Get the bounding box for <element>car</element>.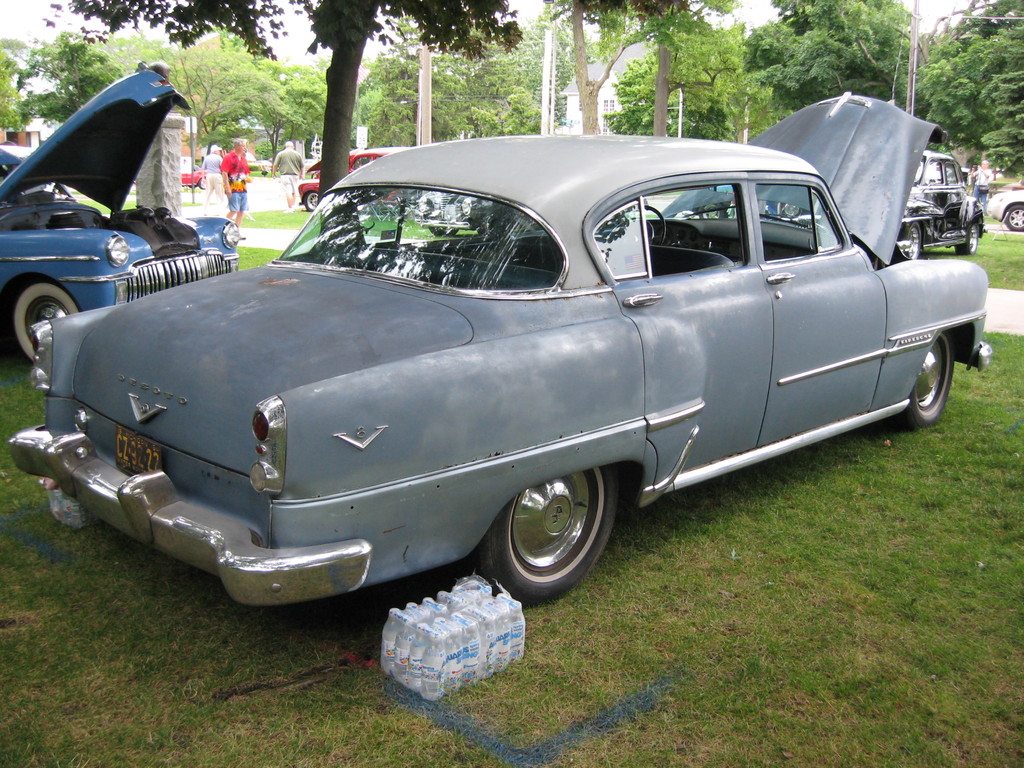
bbox=(990, 191, 1023, 239).
